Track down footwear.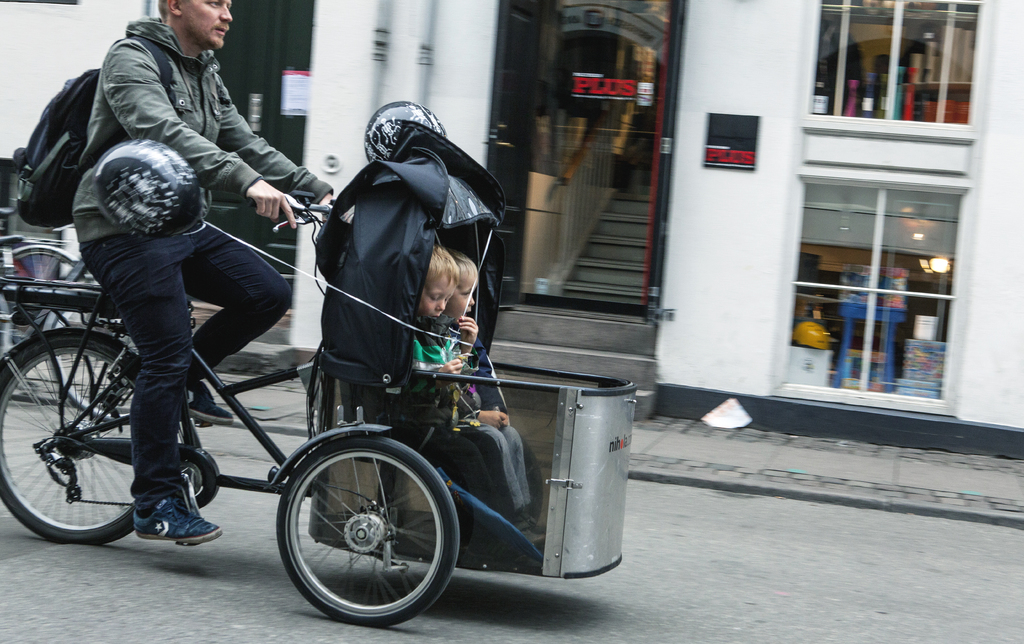
Tracked to 181,381,243,422.
